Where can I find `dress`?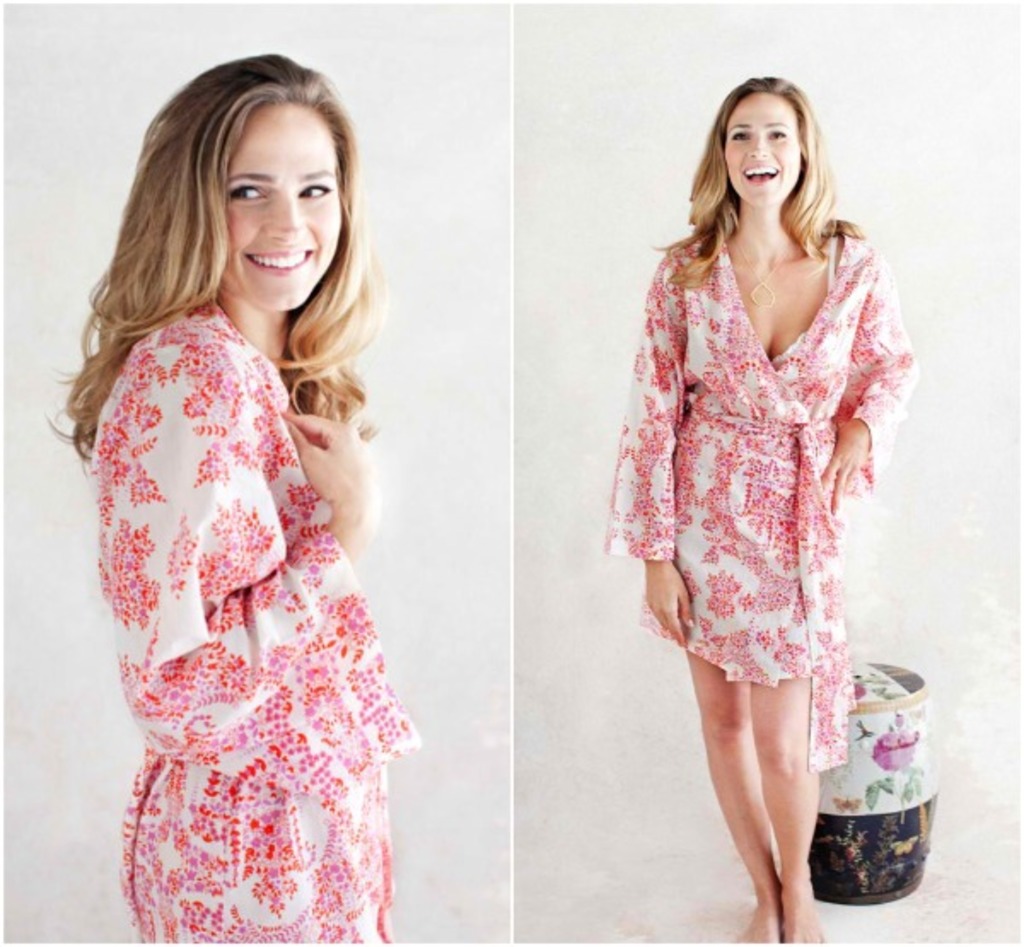
You can find it at box(89, 271, 427, 945).
